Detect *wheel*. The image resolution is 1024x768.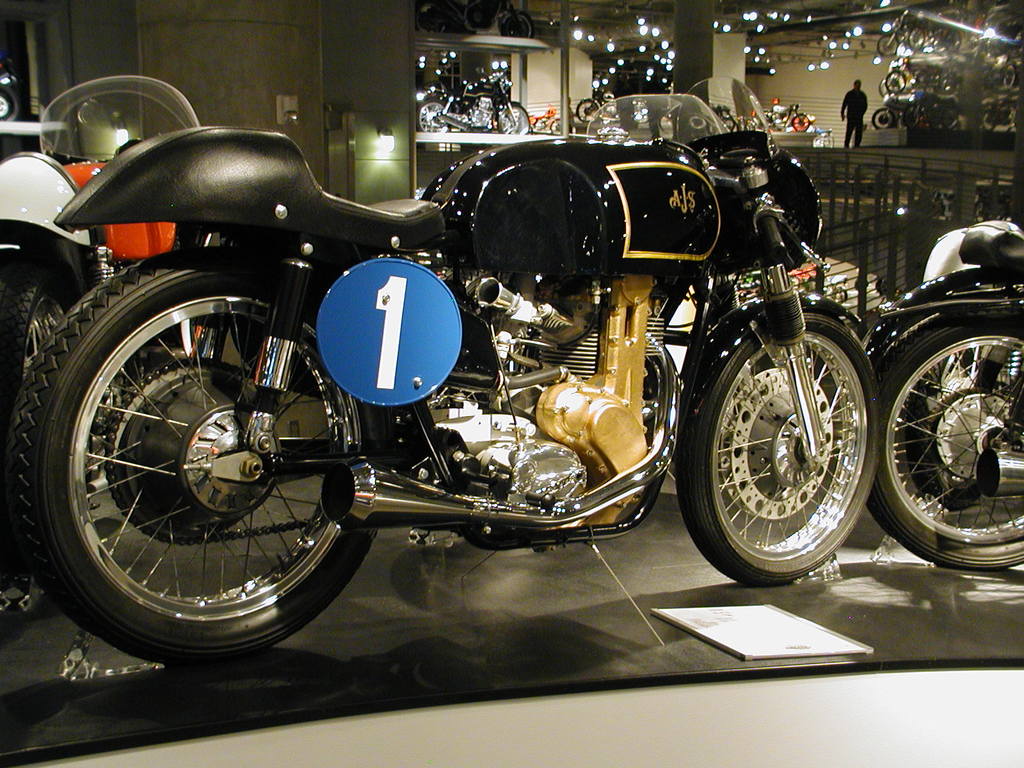
866, 306, 1023, 568.
